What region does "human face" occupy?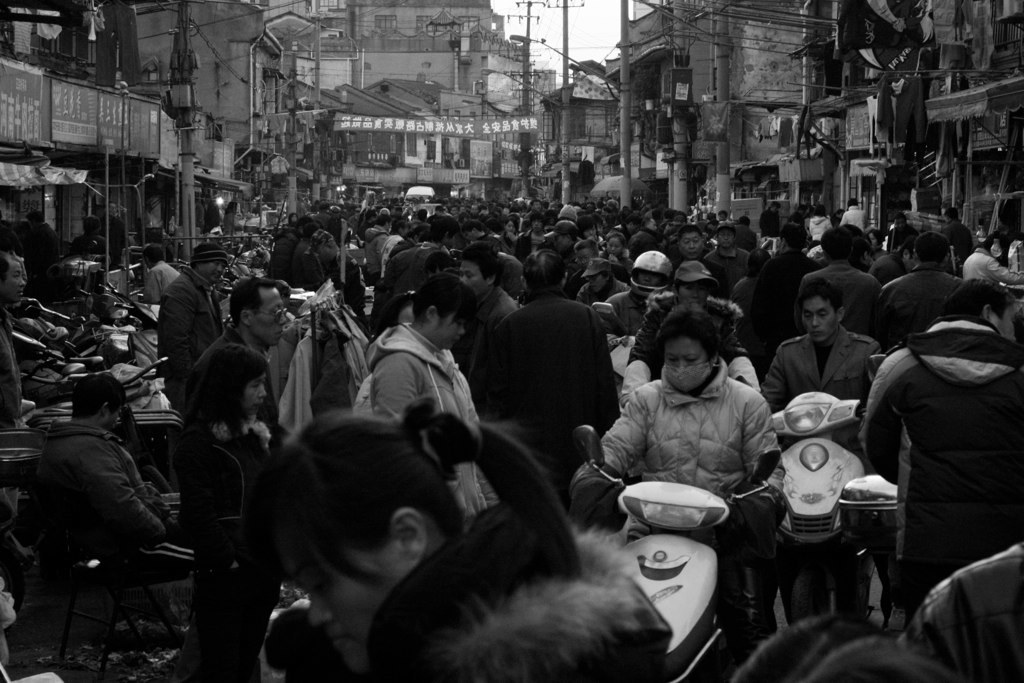
(639, 273, 662, 290).
